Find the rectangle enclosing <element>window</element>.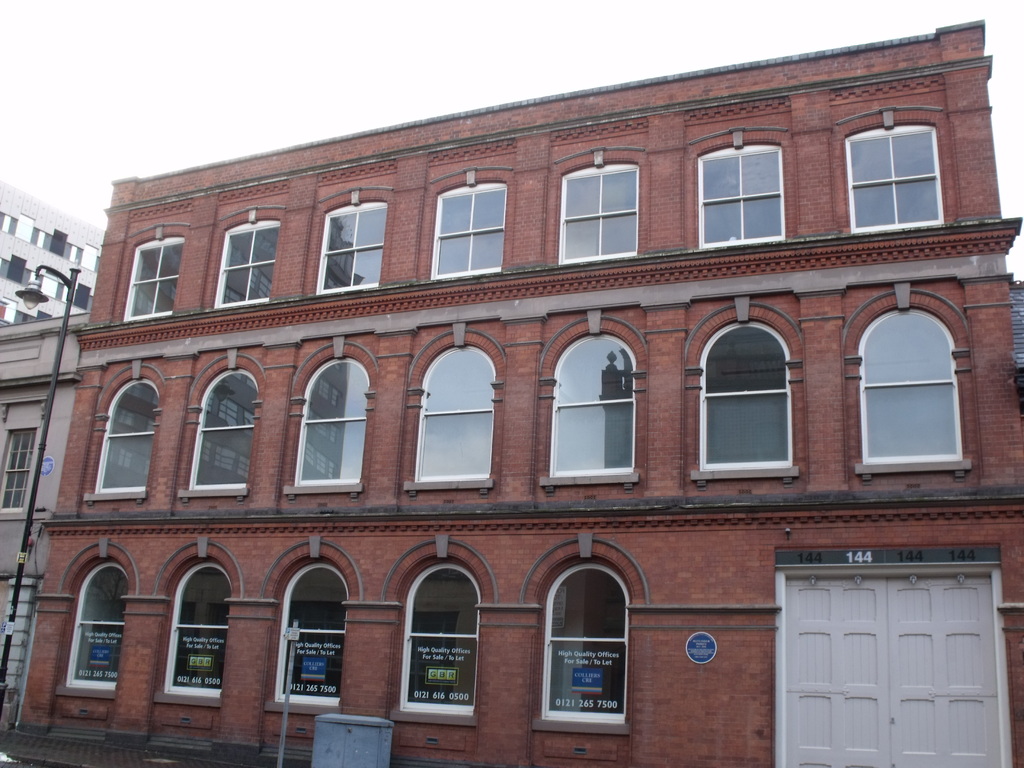
(403, 323, 508, 494).
